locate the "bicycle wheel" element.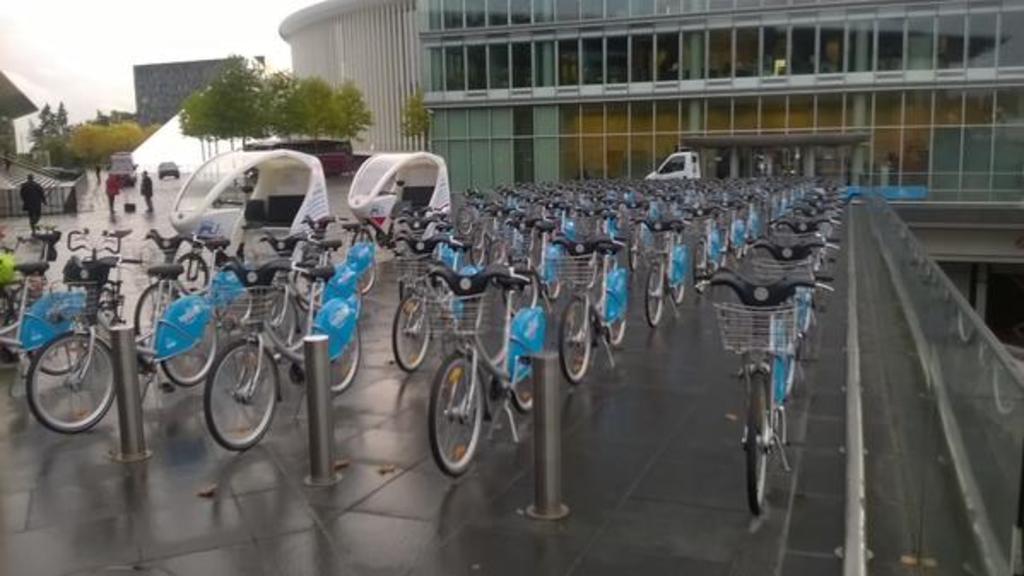
Element bbox: <bbox>357, 255, 376, 299</bbox>.
